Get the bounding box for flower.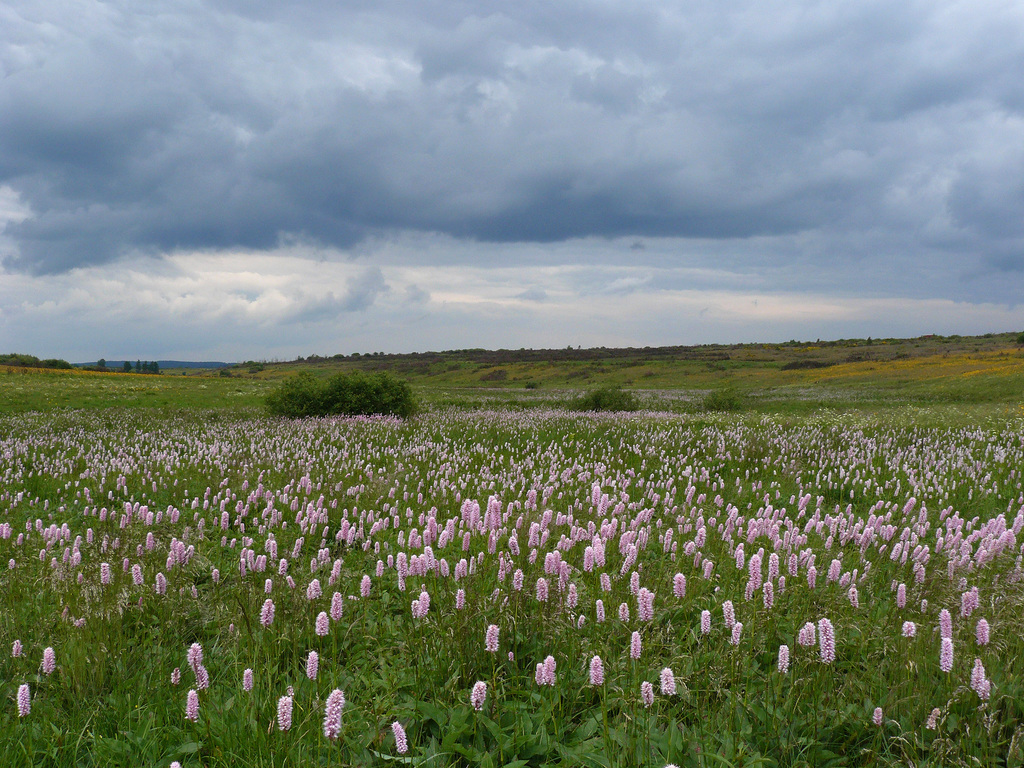
left=392, top=721, right=406, bottom=754.
